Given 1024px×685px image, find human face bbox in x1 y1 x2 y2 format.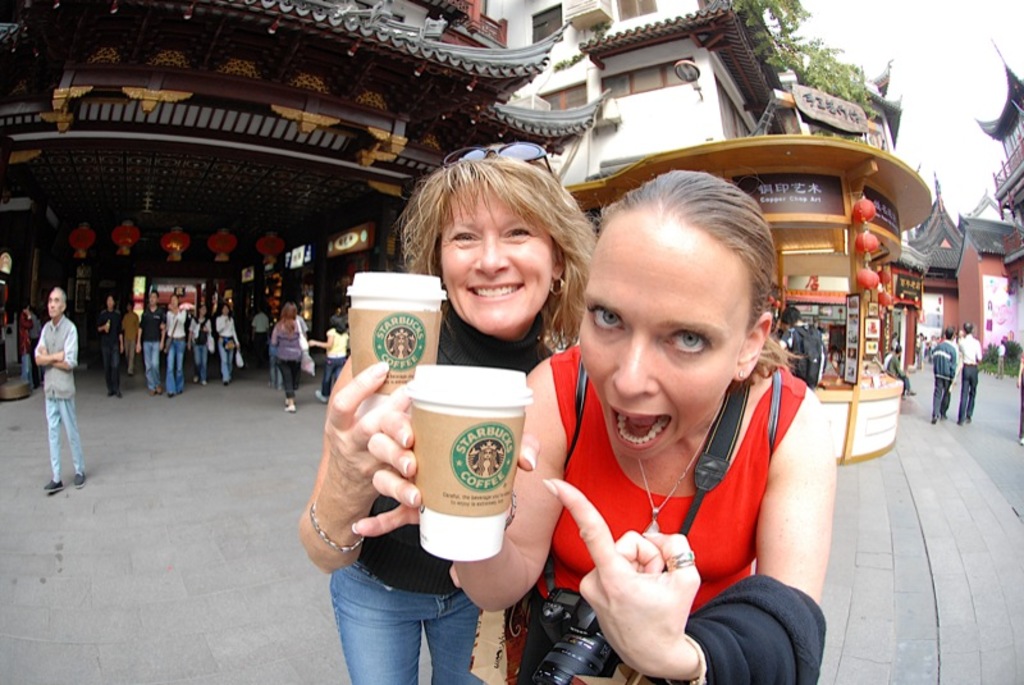
47 288 63 320.
